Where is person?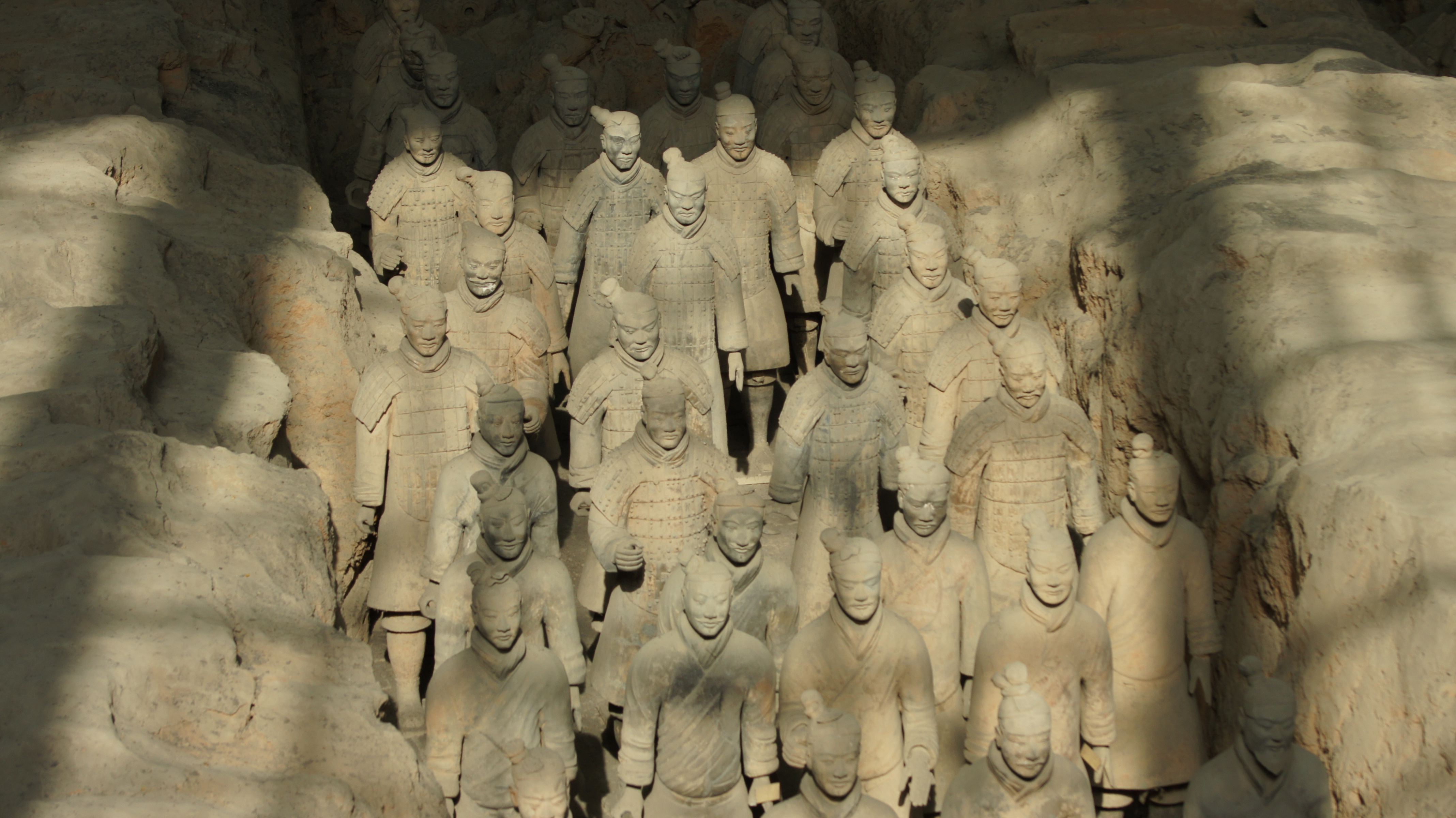
<region>297, 151, 338, 278</region>.
